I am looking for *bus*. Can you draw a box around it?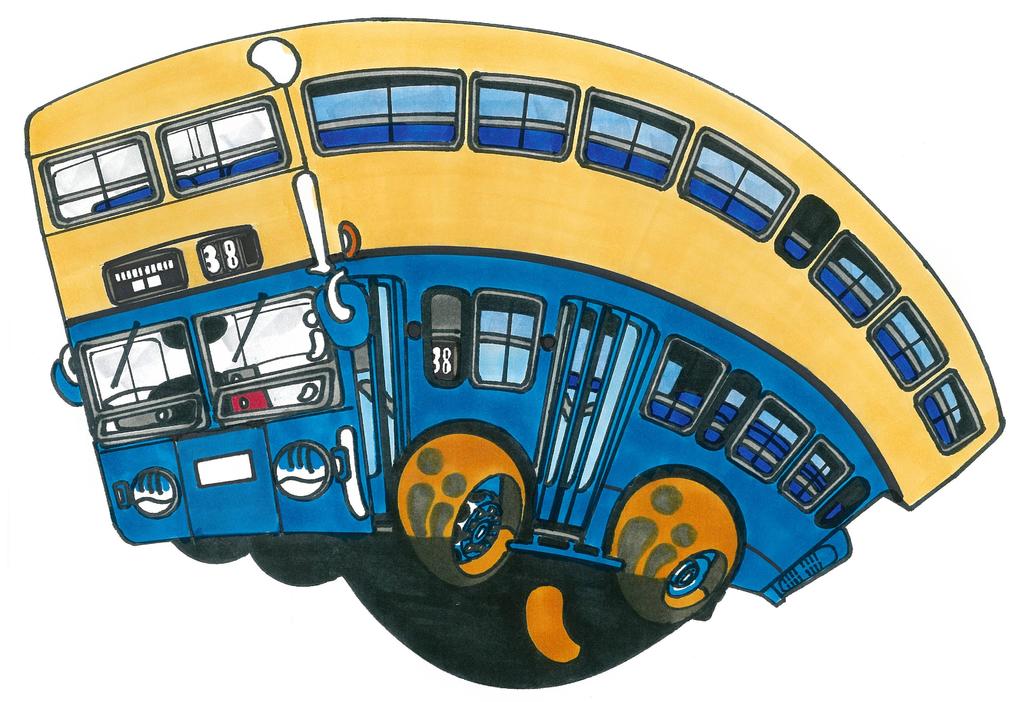
Sure, the bounding box is pyautogui.locateOnScreen(20, 15, 1014, 668).
